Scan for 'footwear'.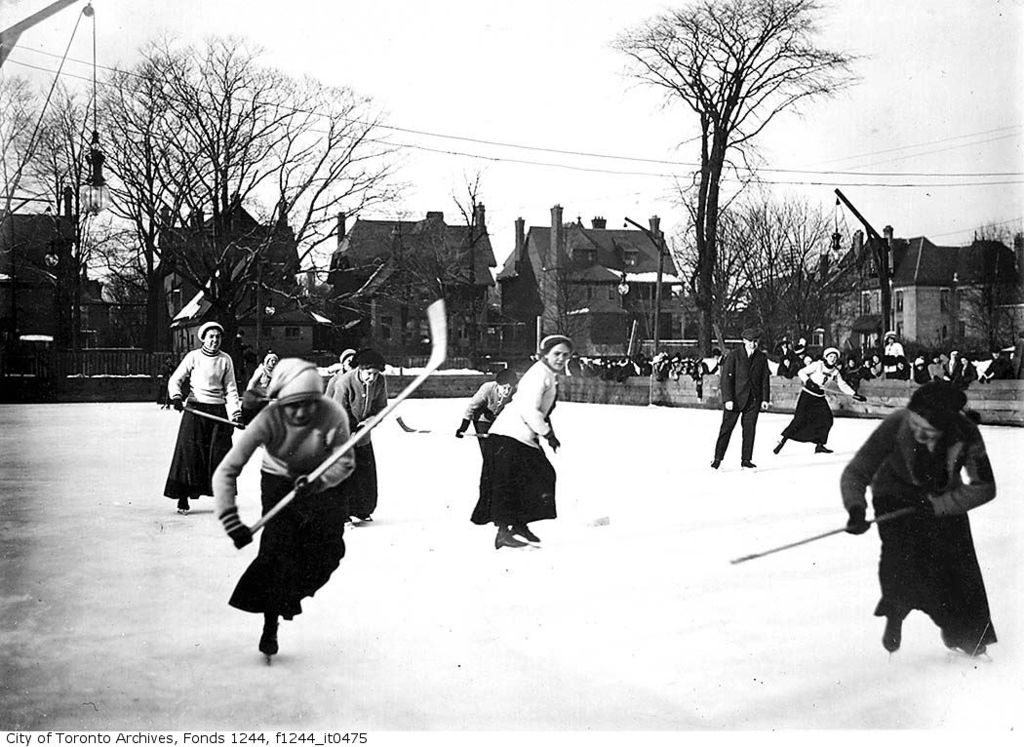
Scan result: (739,455,762,475).
